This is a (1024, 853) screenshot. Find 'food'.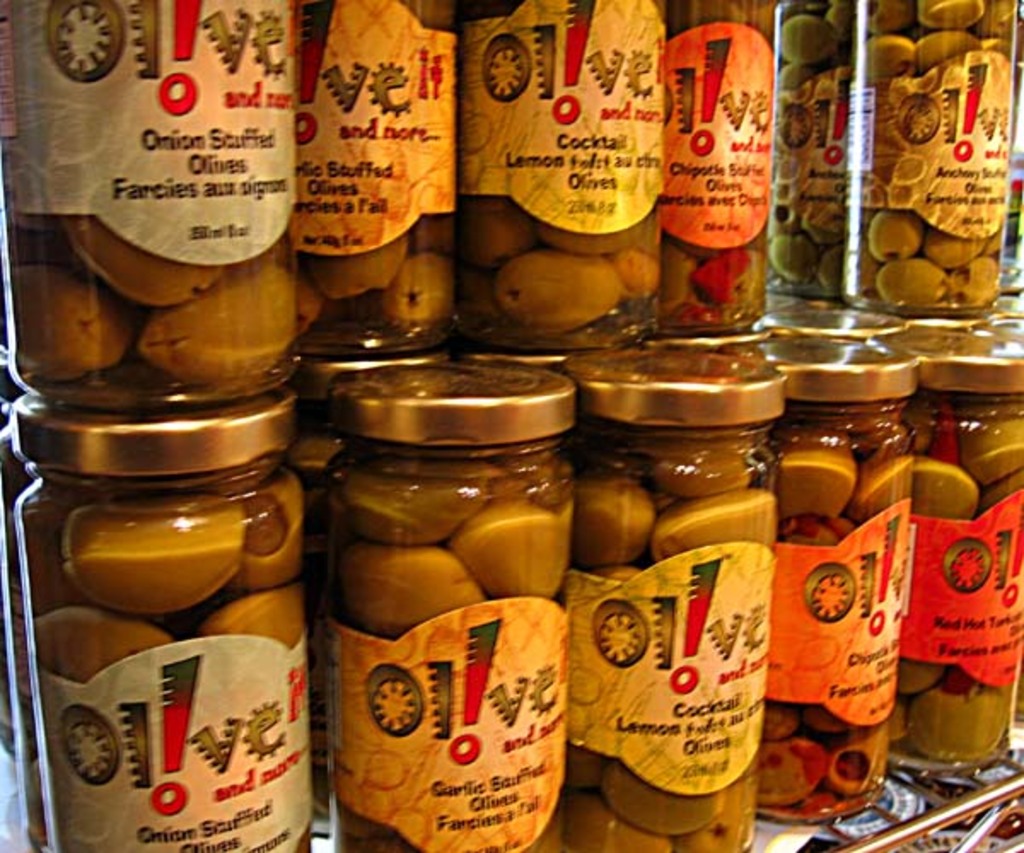
Bounding box: Rect(903, 457, 981, 525).
